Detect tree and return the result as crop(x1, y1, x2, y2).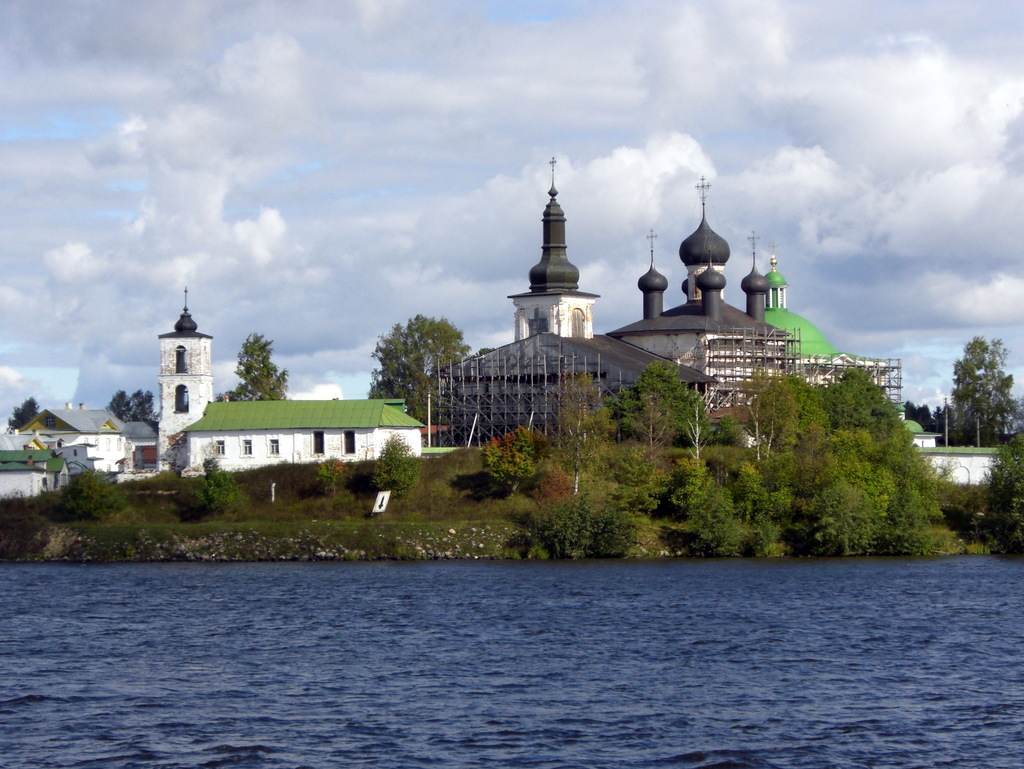
crop(221, 335, 293, 404).
